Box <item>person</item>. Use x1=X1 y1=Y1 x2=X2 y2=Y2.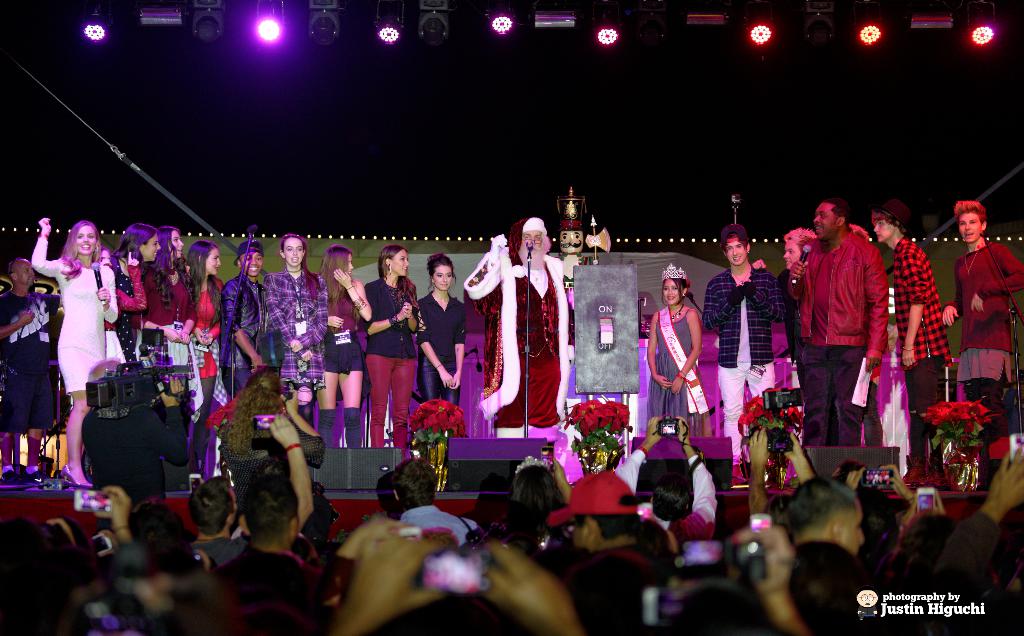
x1=266 y1=235 x2=328 y2=417.
